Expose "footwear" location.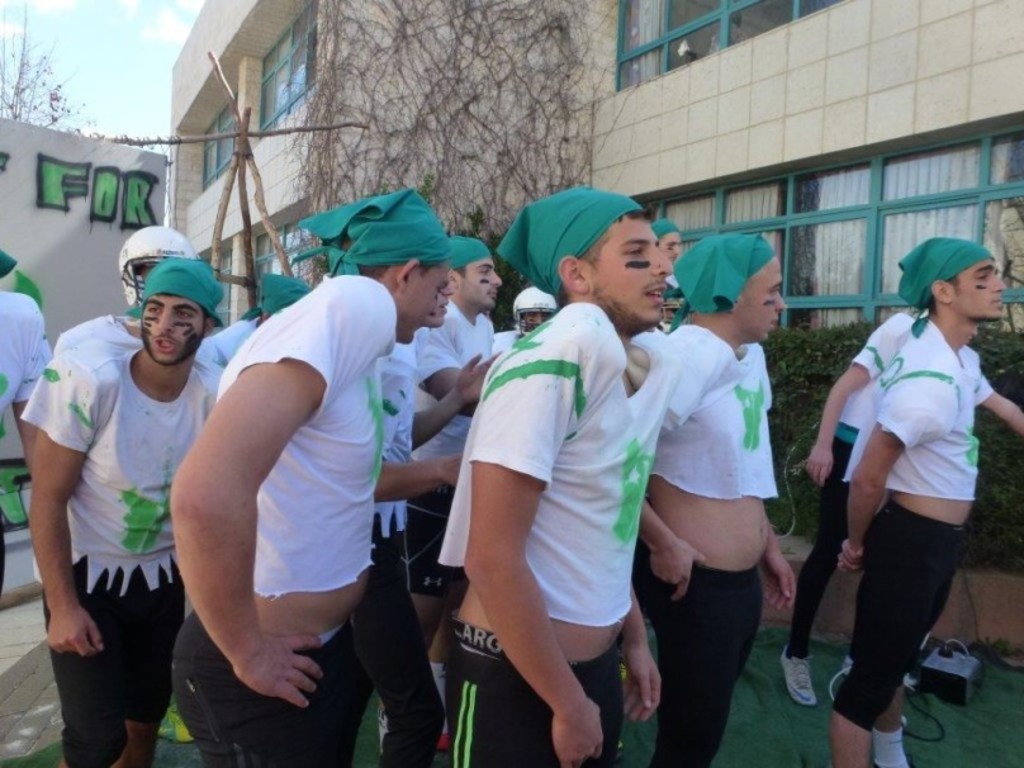
Exposed at locate(882, 759, 925, 767).
